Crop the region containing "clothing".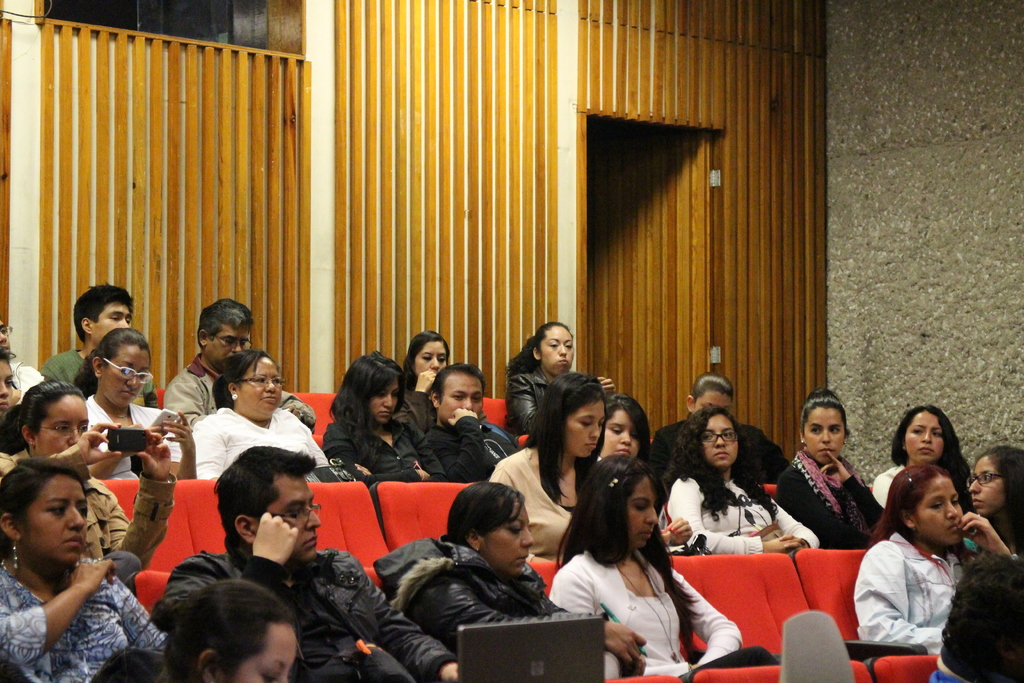
Crop region: rect(422, 413, 520, 486).
